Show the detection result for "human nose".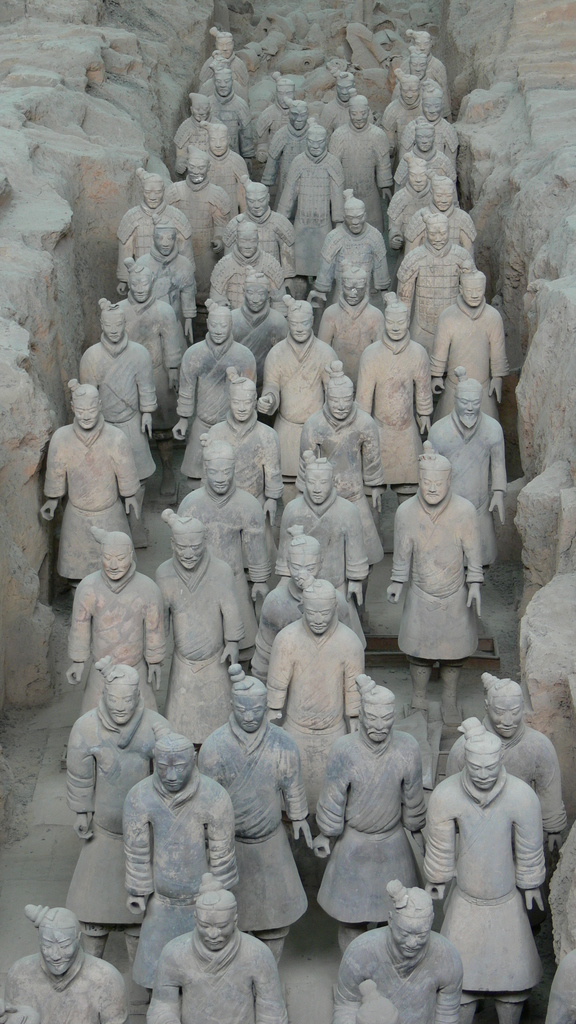
bbox(471, 292, 478, 298).
